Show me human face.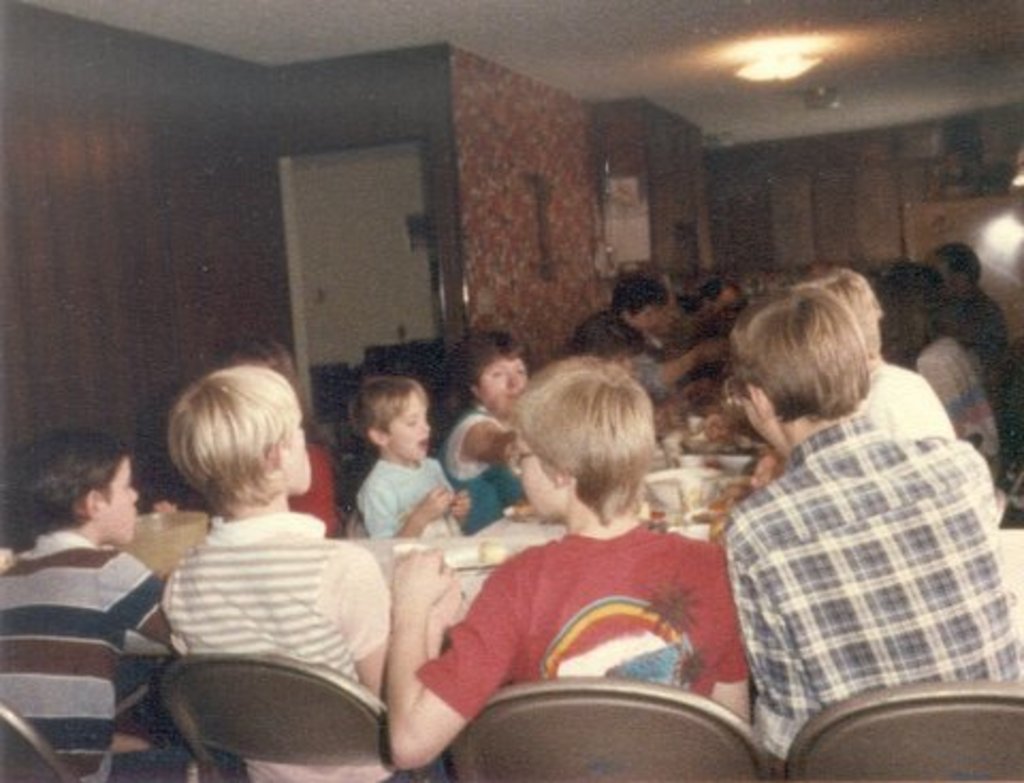
human face is here: pyautogui.locateOnScreen(294, 420, 311, 493).
